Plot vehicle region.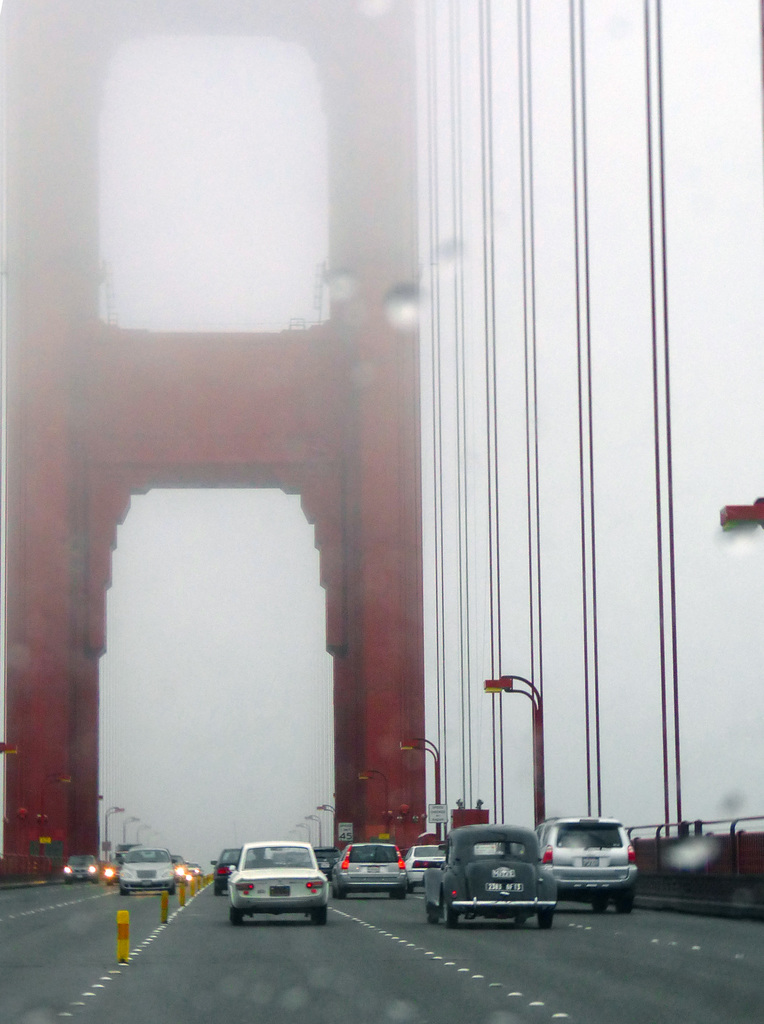
Plotted at (63,856,96,882).
